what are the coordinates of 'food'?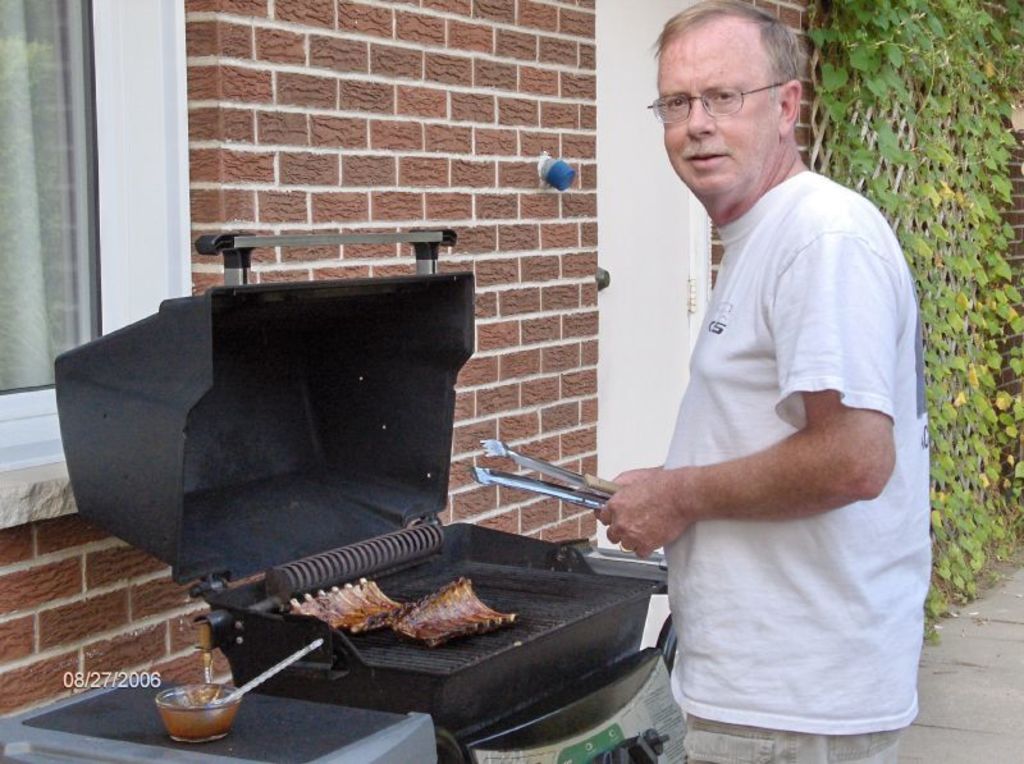
(x1=292, y1=576, x2=524, y2=653).
